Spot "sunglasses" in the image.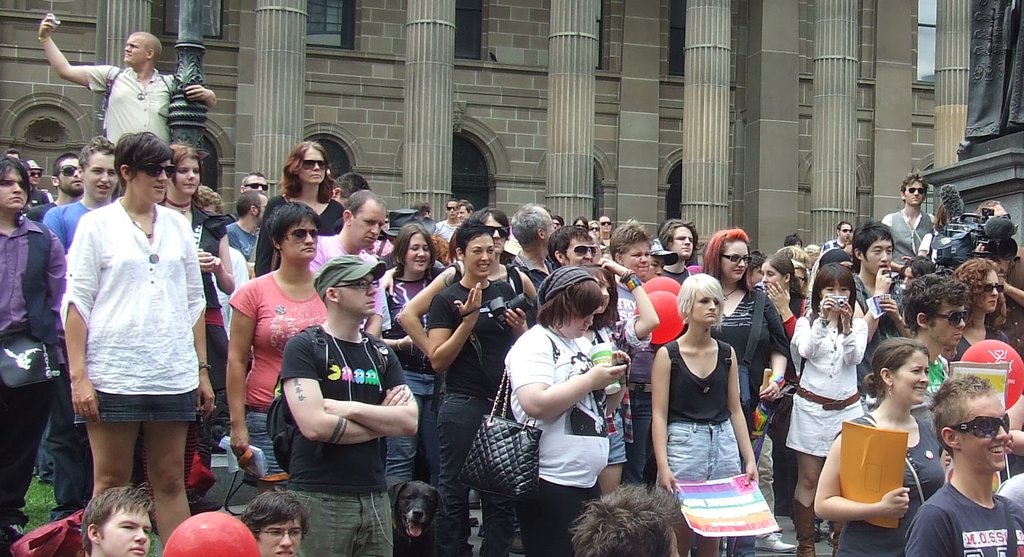
"sunglasses" found at bbox(953, 415, 1008, 440).
